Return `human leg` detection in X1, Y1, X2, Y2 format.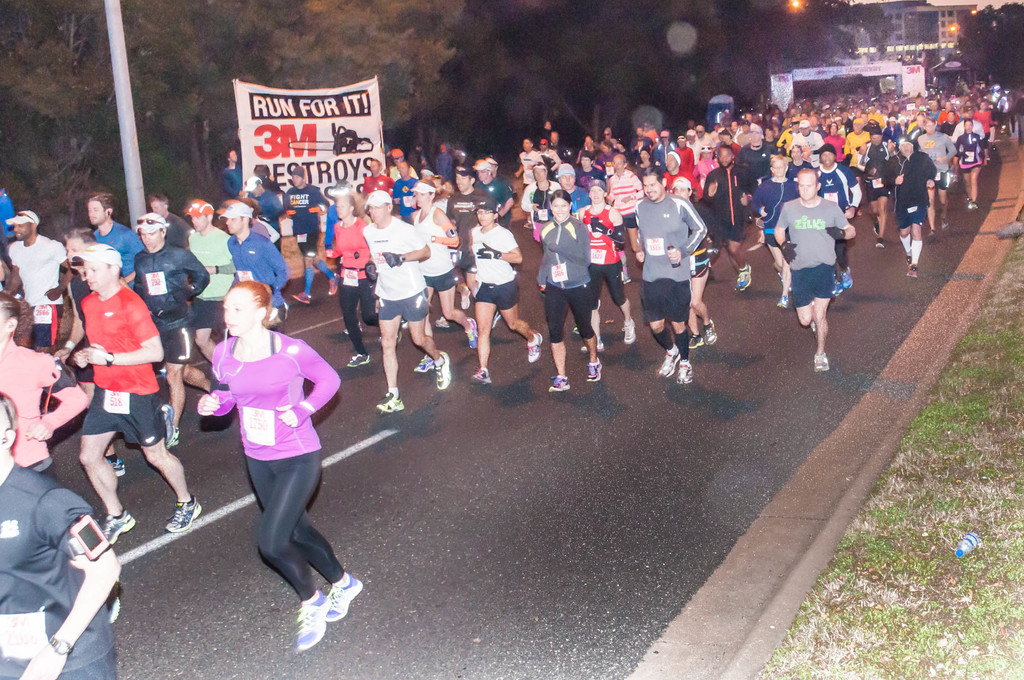
728, 229, 753, 295.
